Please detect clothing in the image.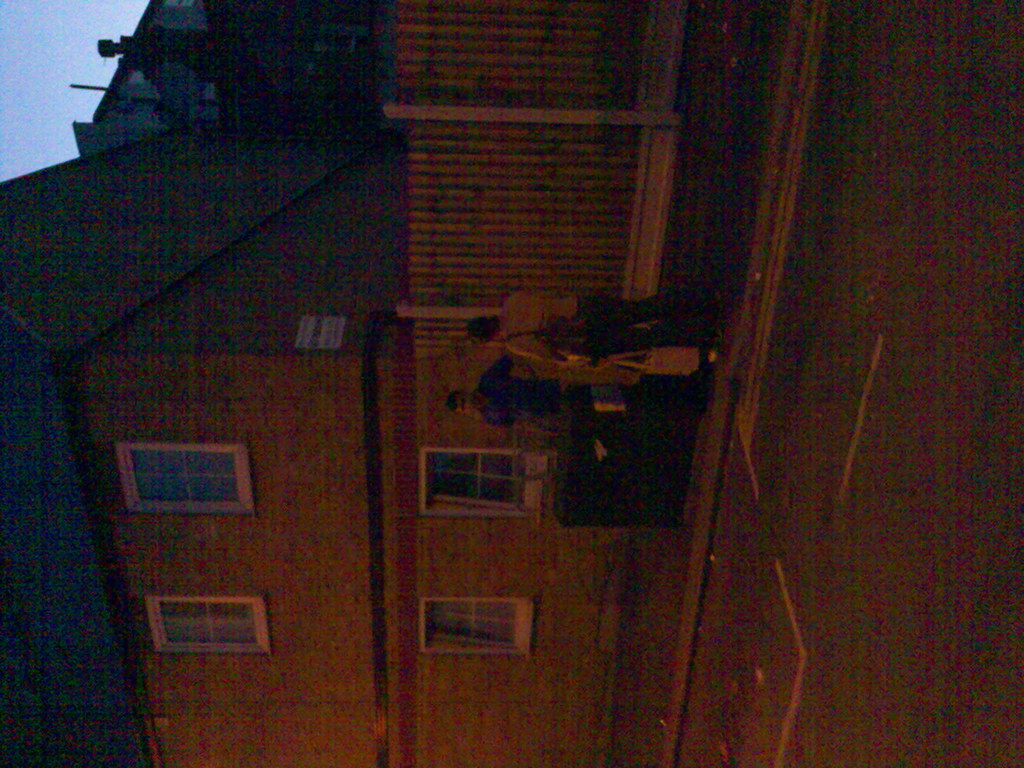
(left=474, top=344, right=579, bottom=431).
